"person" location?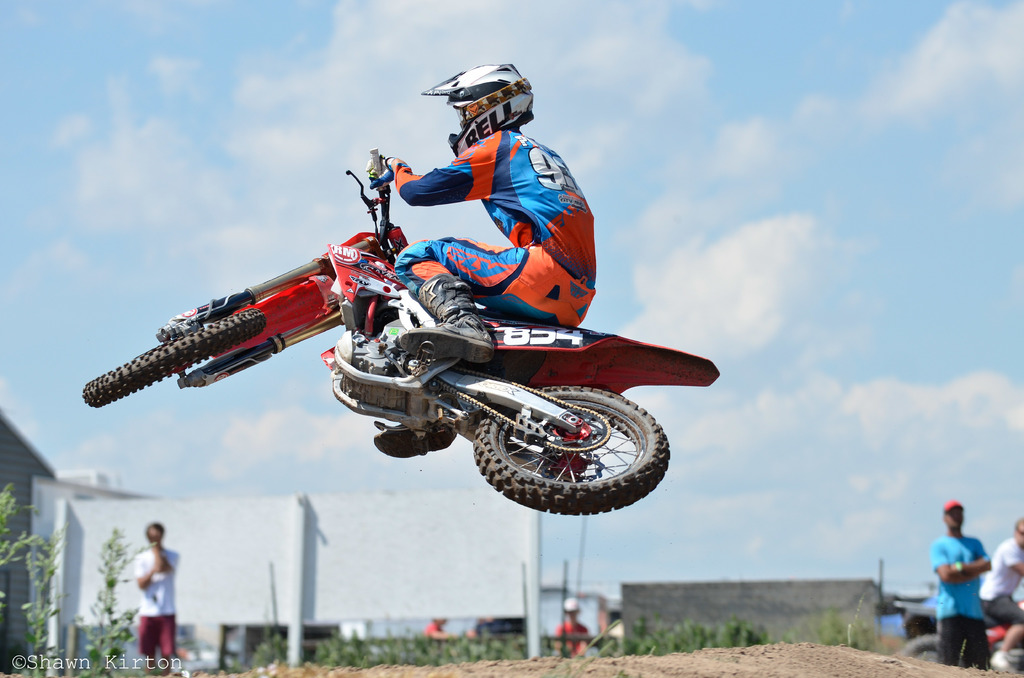
<box>133,520,179,675</box>
